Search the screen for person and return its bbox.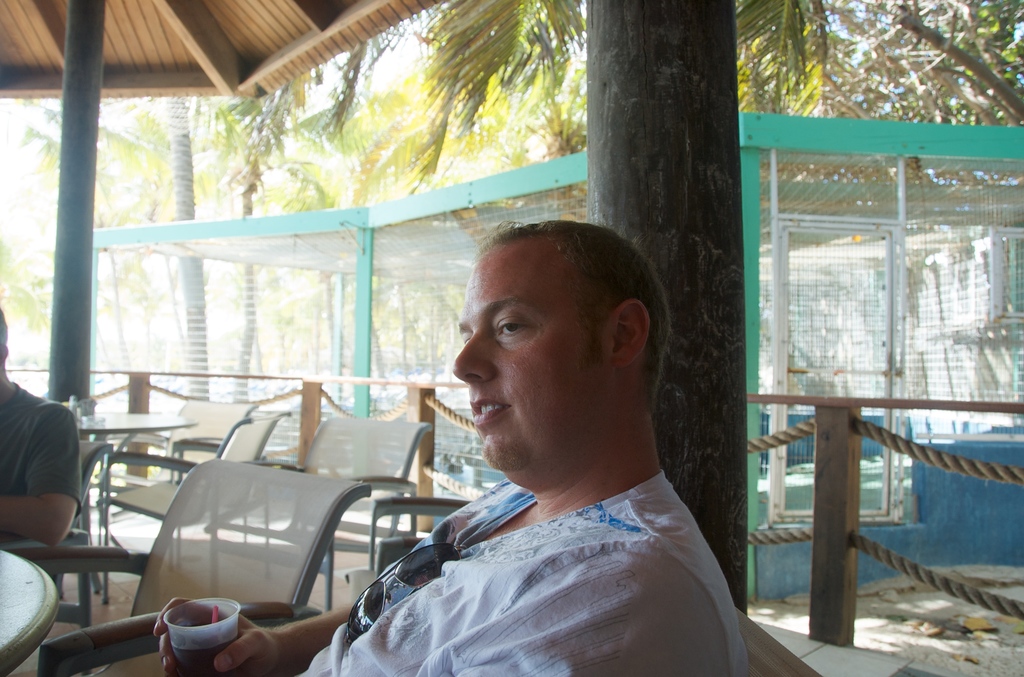
Found: (4, 371, 90, 586).
